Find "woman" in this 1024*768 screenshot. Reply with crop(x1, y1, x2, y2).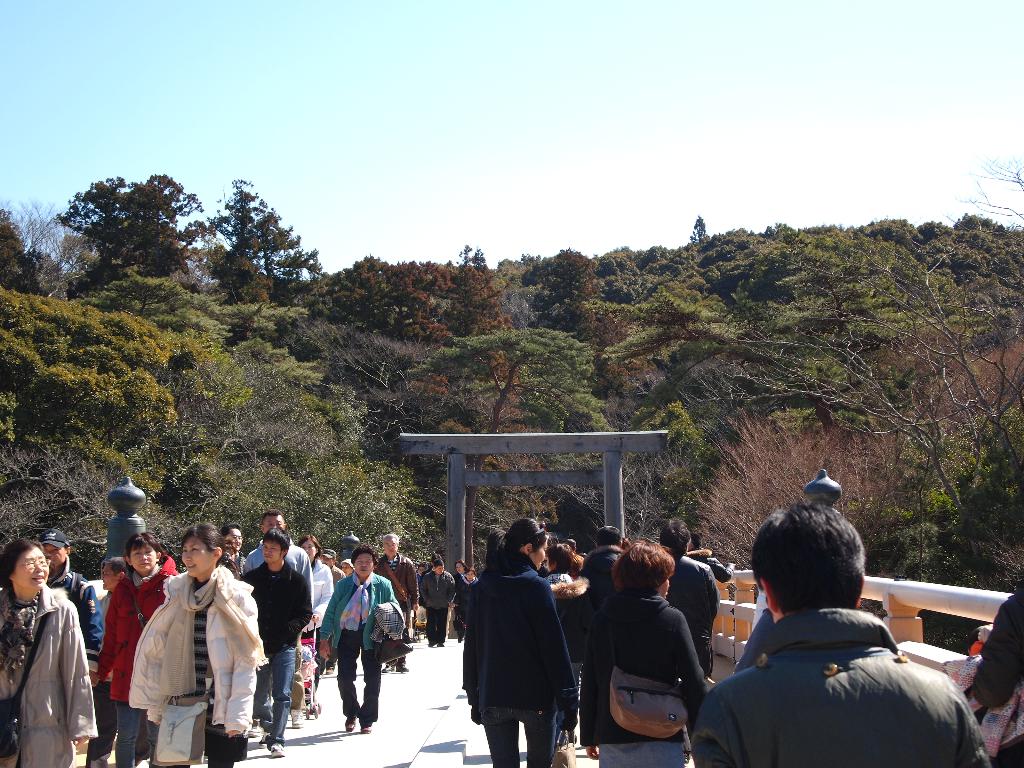
crop(540, 545, 572, 584).
